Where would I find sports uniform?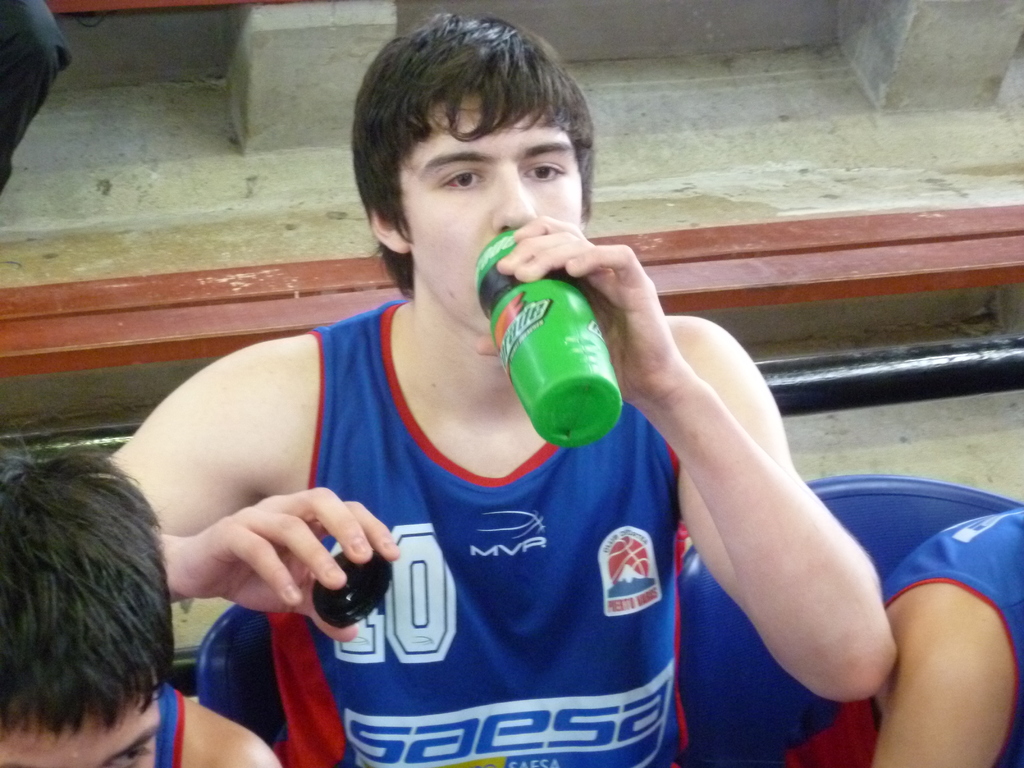
At 158/688/189/767.
